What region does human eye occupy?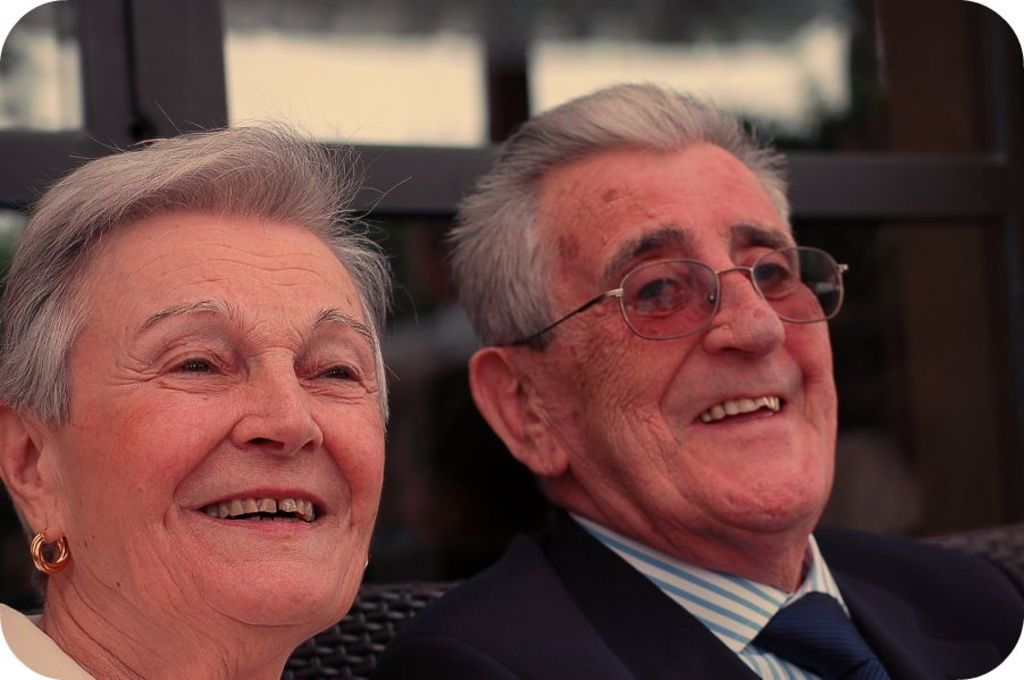
300:342:371:398.
